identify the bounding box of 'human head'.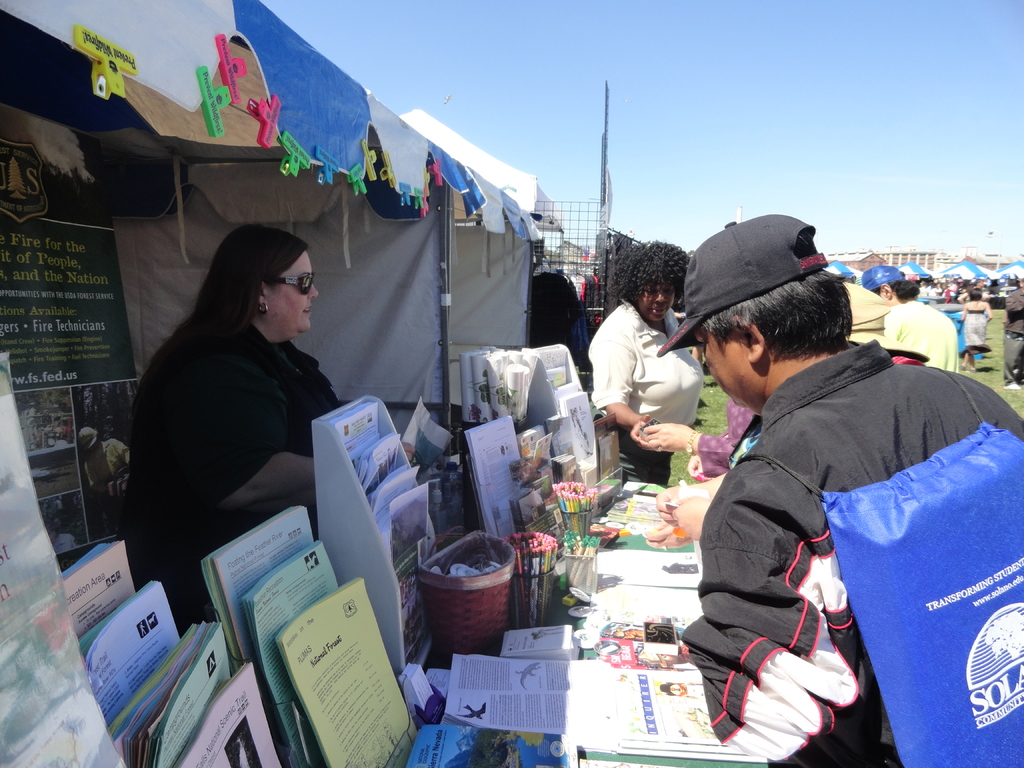
618,237,684,325.
